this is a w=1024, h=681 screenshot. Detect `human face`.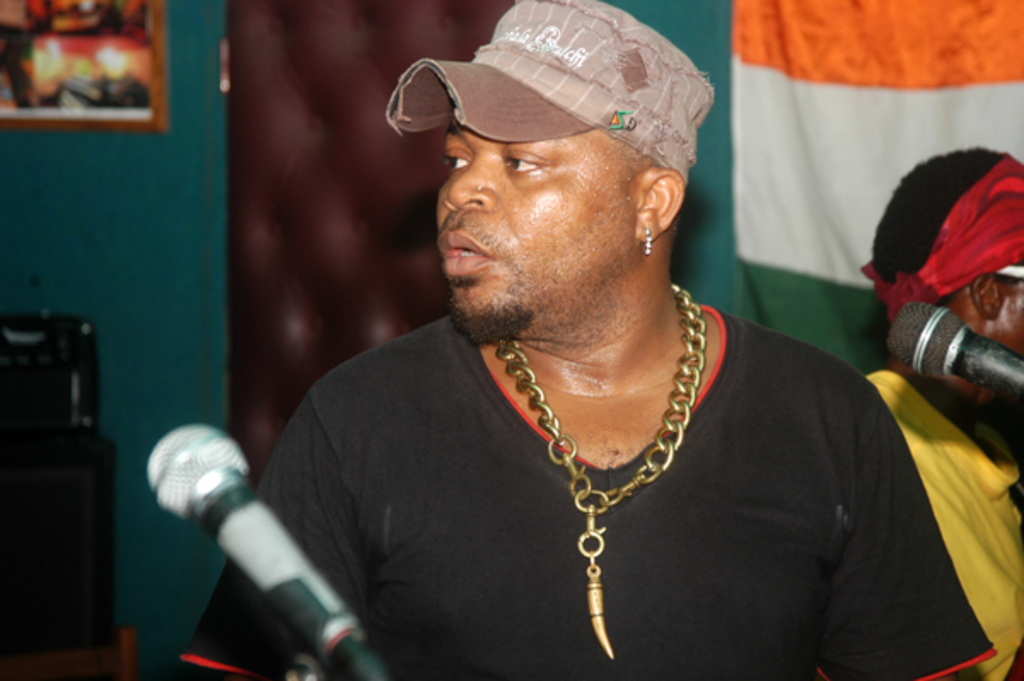
bbox=(427, 102, 631, 340).
